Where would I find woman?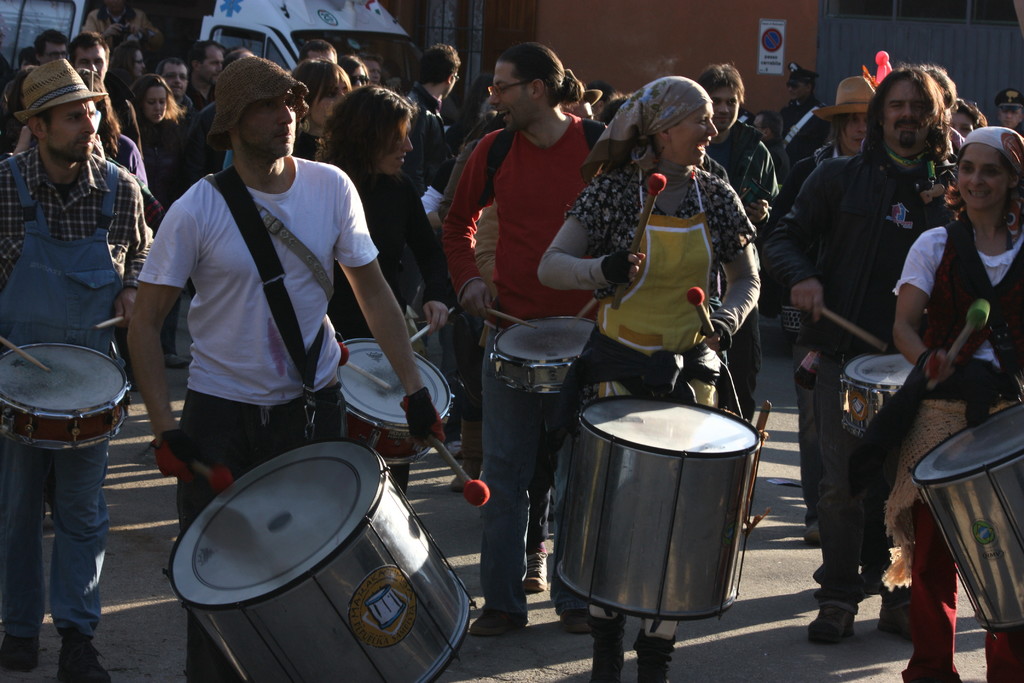
At locate(535, 76, 760, 682).
